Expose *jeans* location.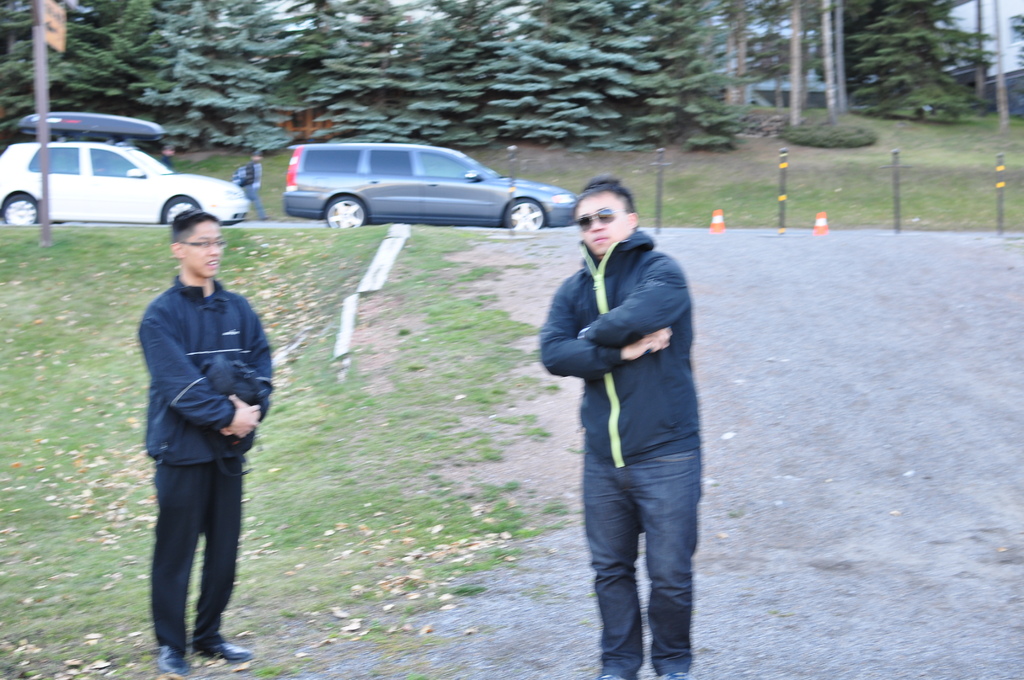
Exposed at detection(584, 453, 698, 679).
